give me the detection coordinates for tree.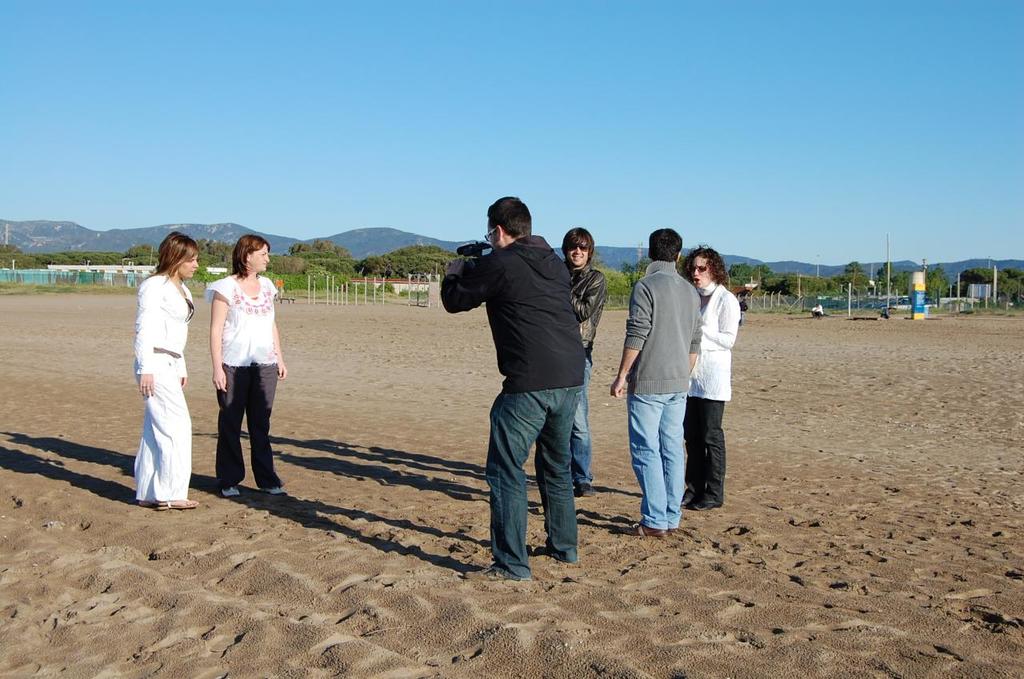
(left=765, top=270, right=825, bottom=295).
